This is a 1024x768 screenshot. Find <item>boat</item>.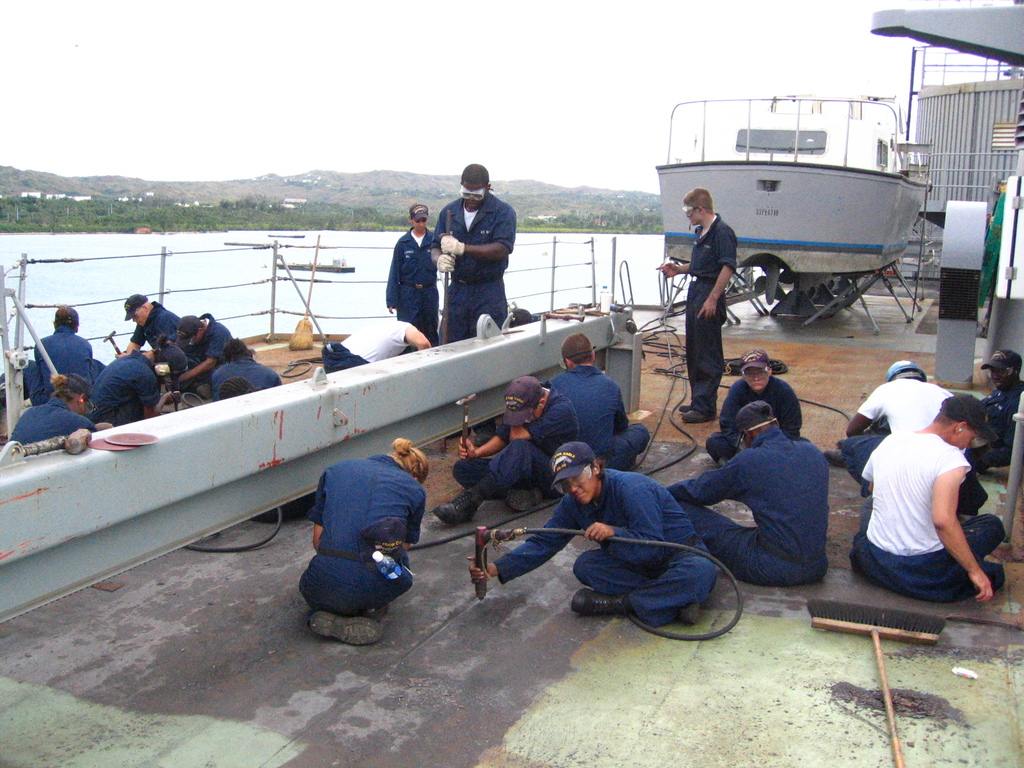
Bounding box: locate(645, 60, 950, 316).
